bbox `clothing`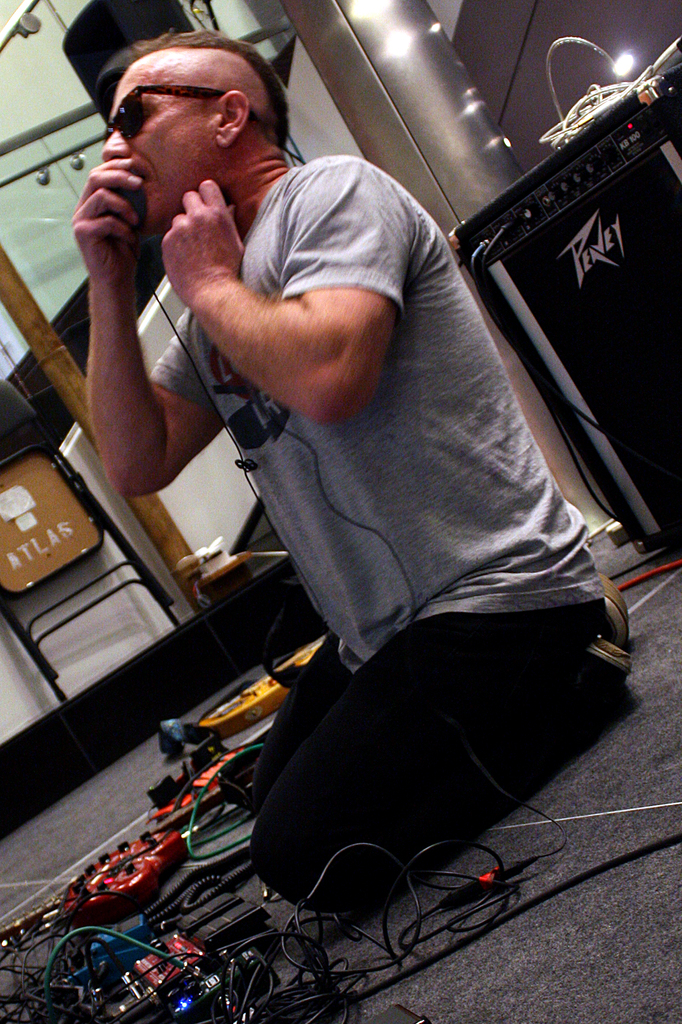
166,7,614,986
